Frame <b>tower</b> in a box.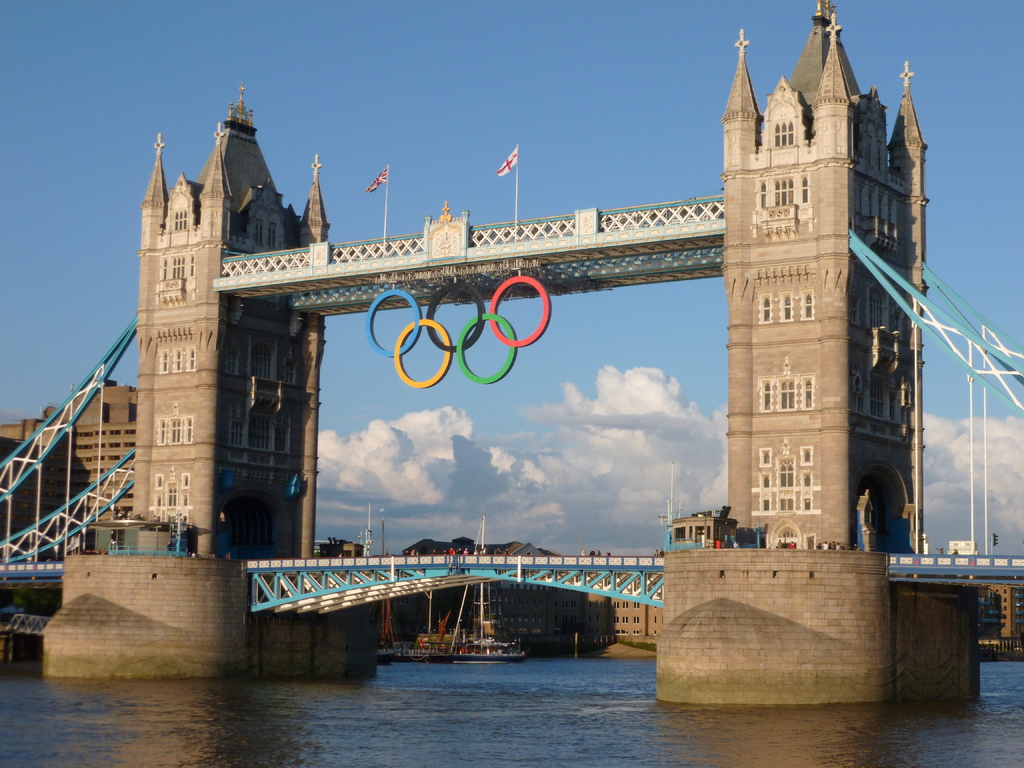
bbox=[134, 82, 324, 561].
